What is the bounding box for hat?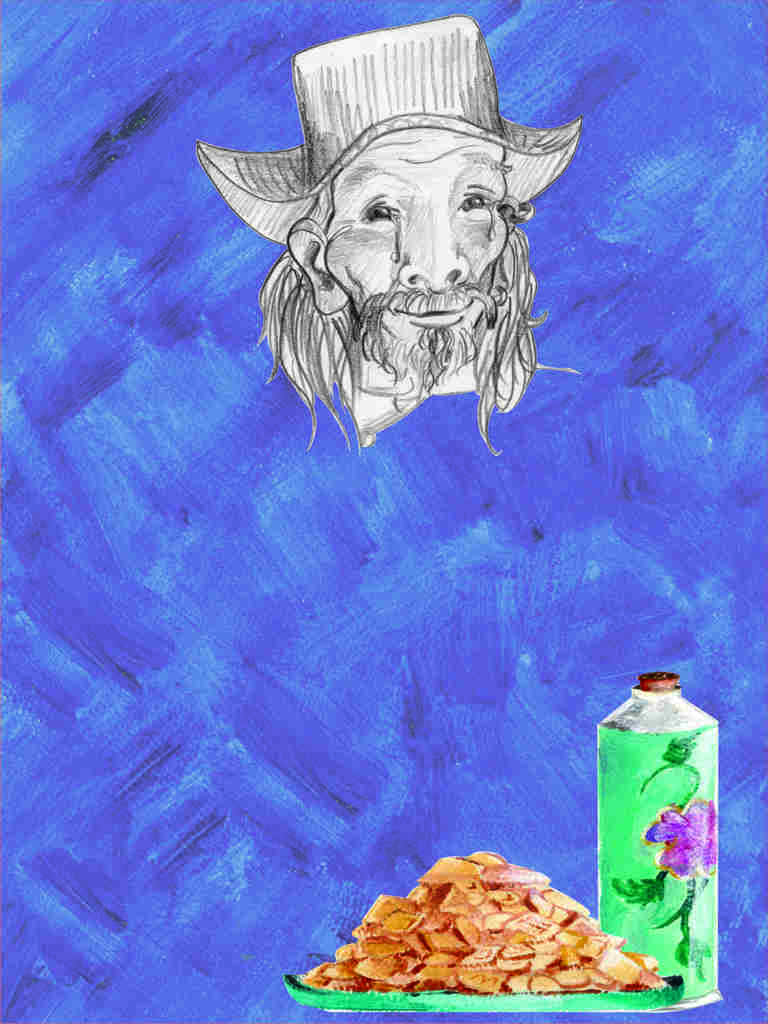
detection(198, 17, 584, 246).
